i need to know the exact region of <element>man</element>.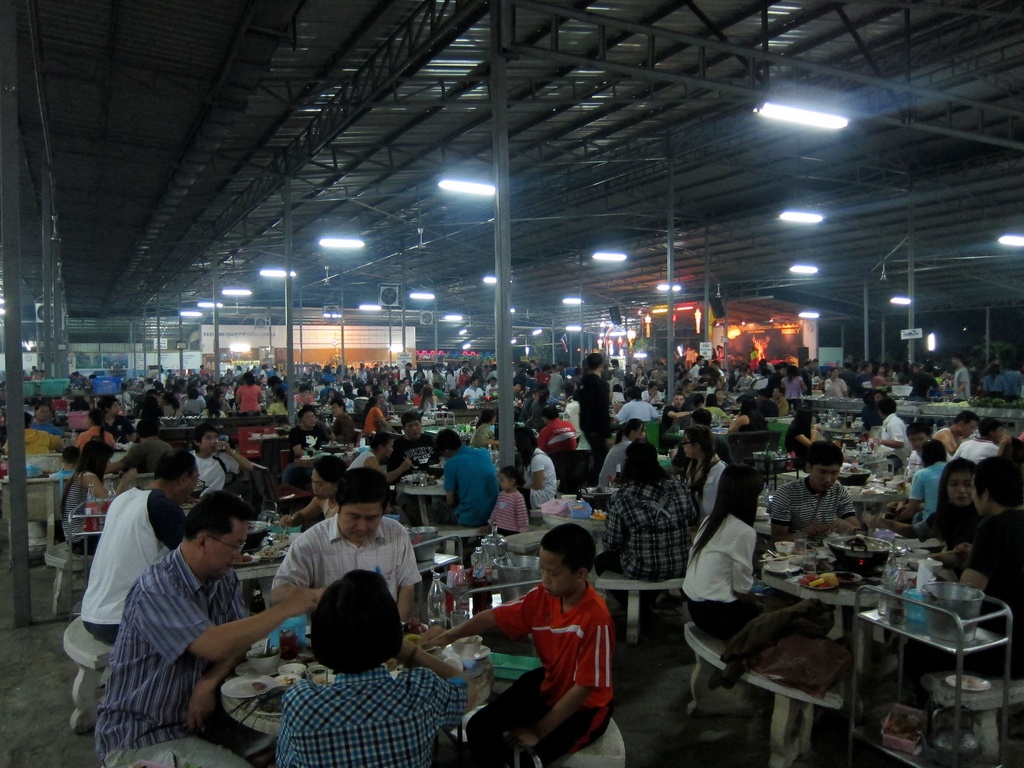
Region: 483/379/504/410.
